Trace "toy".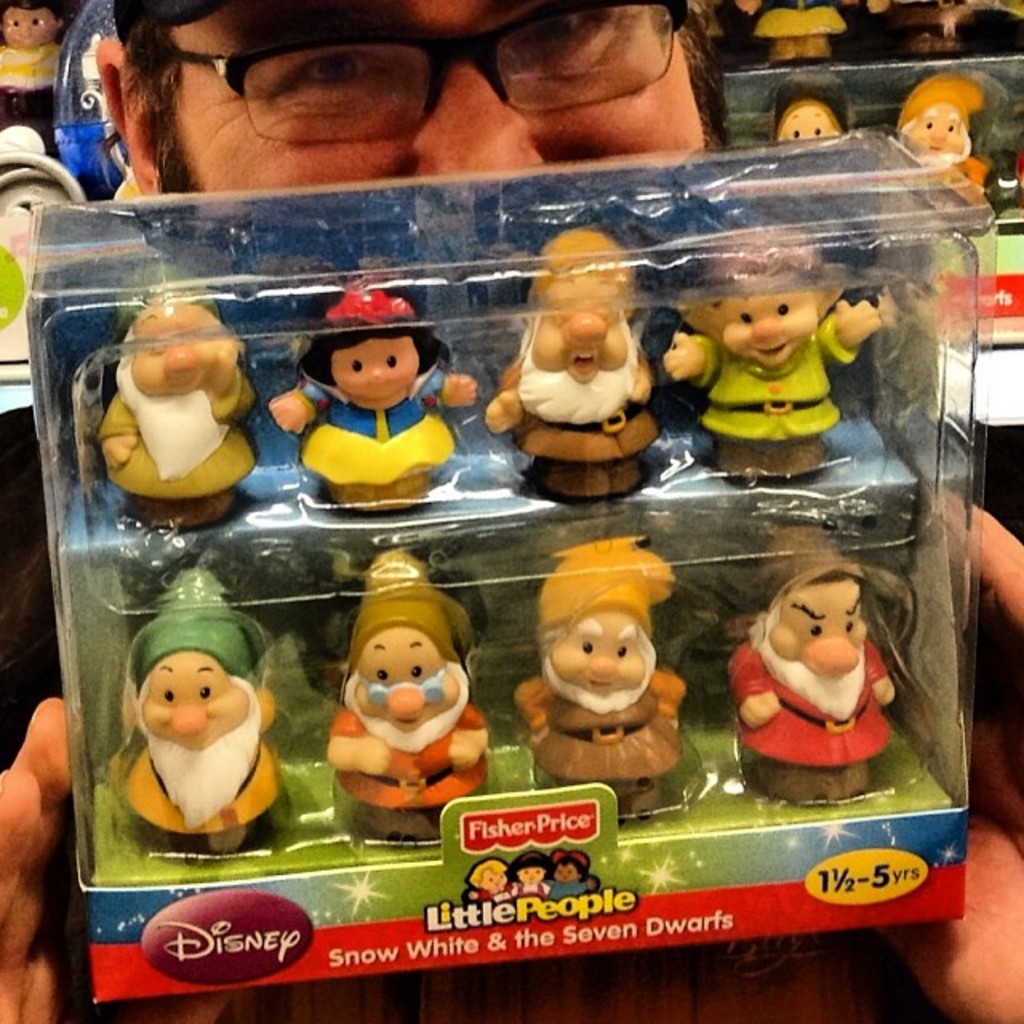
Traced to <box>480,222,666,496</box>.
